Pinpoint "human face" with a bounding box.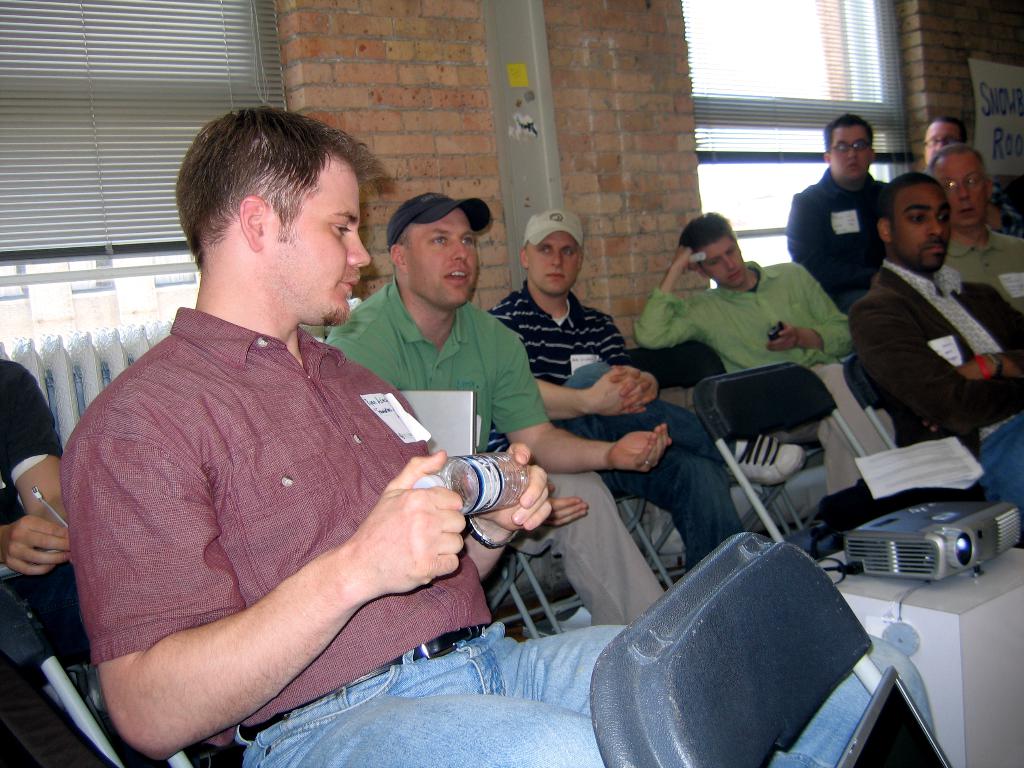
box(405, 208, 480, 312).
